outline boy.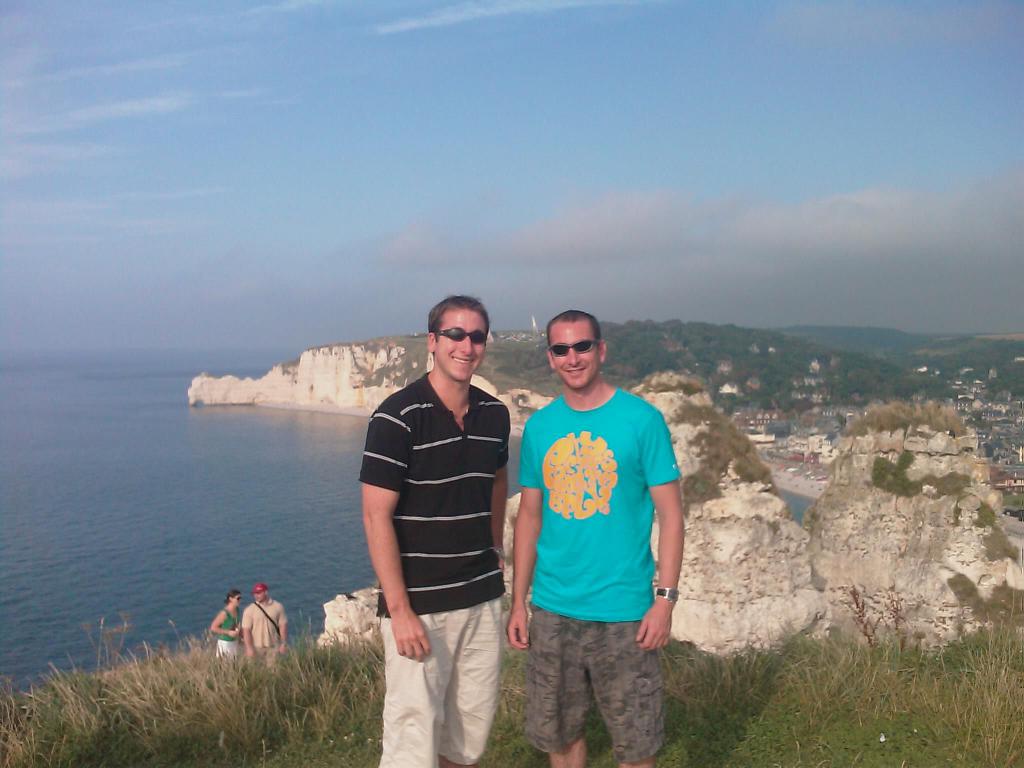
Outline: (508, 298, 675, 703).
